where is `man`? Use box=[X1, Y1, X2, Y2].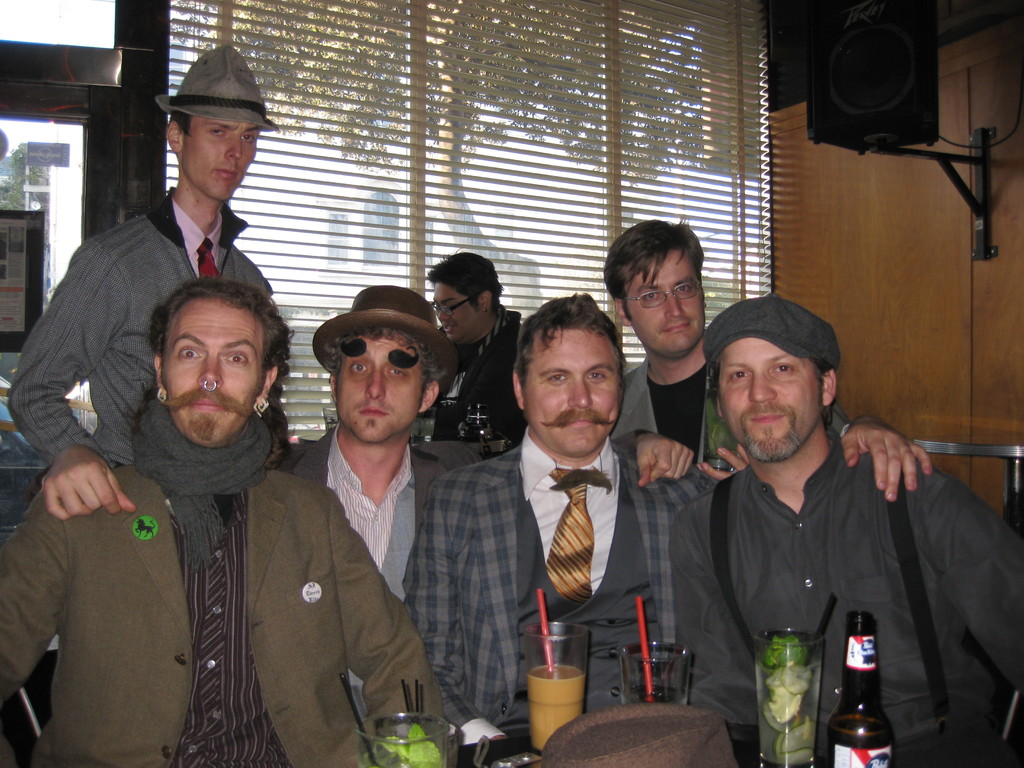
box=[13, 44, 278, 516].
